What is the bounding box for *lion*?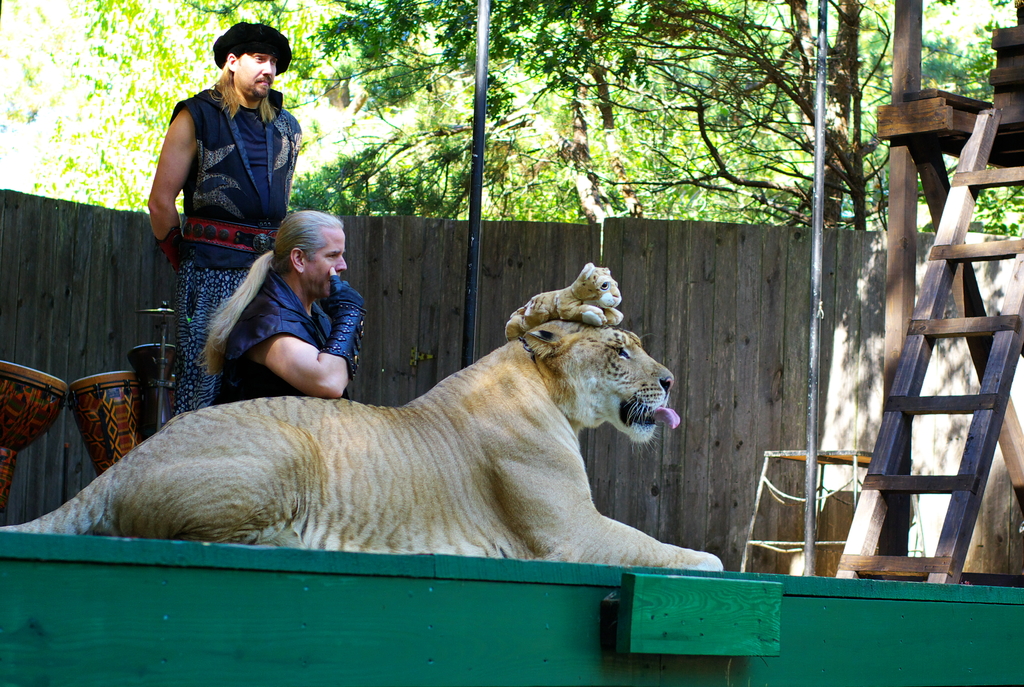
BBox(510, 260, 630, 343).
